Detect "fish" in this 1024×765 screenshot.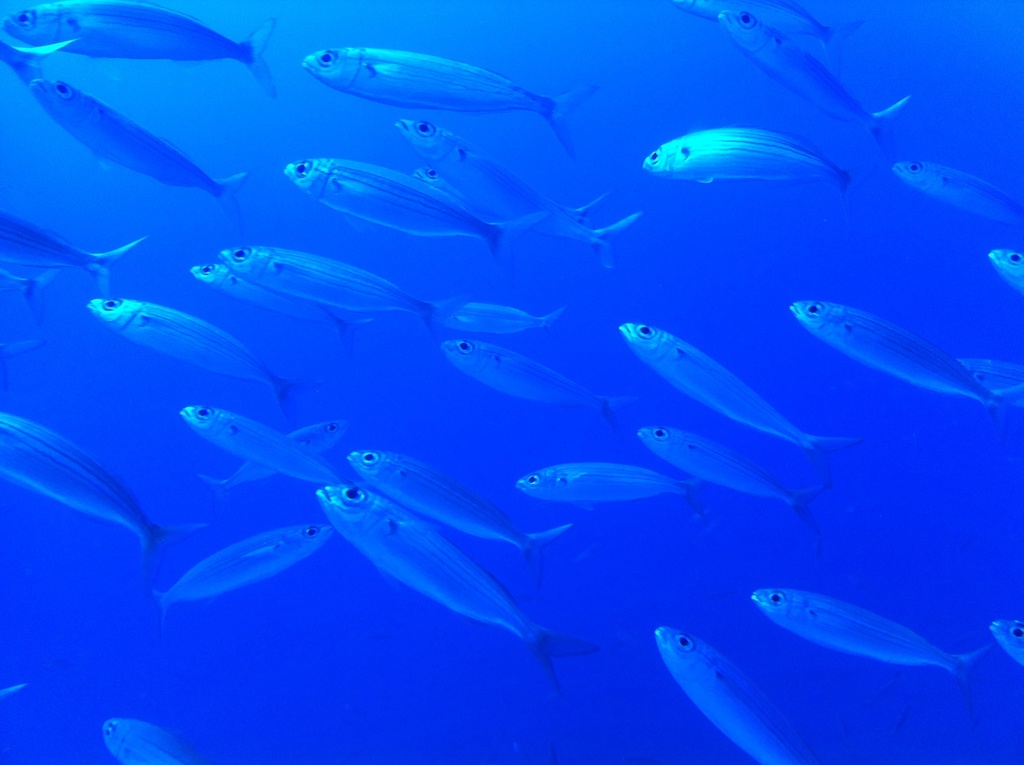
Detection: 102/720/205/764.
